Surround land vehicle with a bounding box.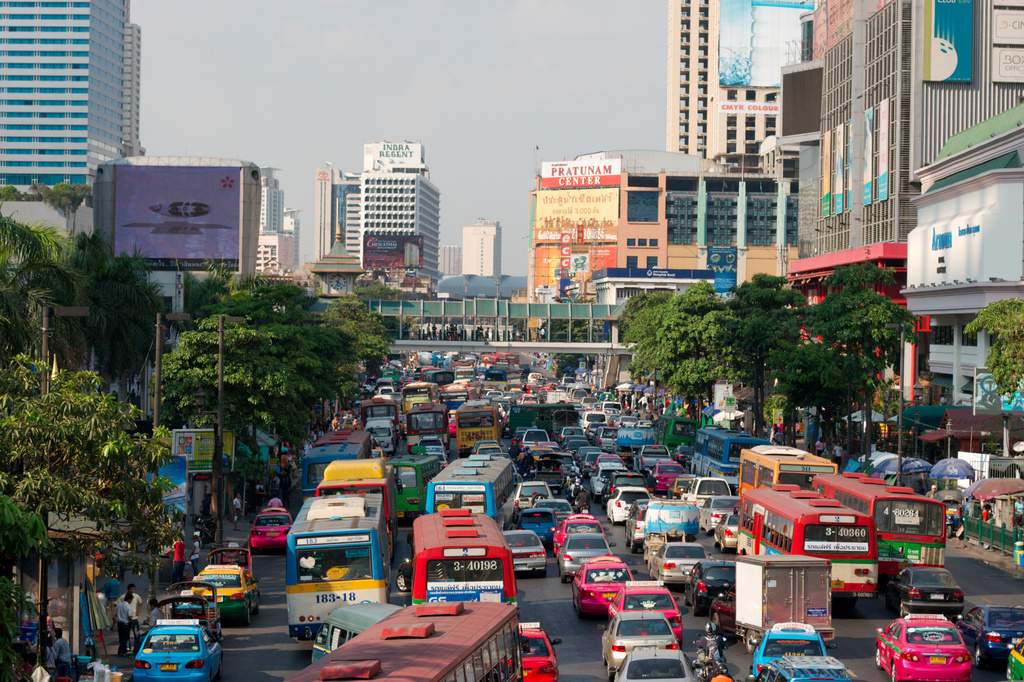
{"x1": 710, "y1": 567, "x2": 836, "y2": 652}.
